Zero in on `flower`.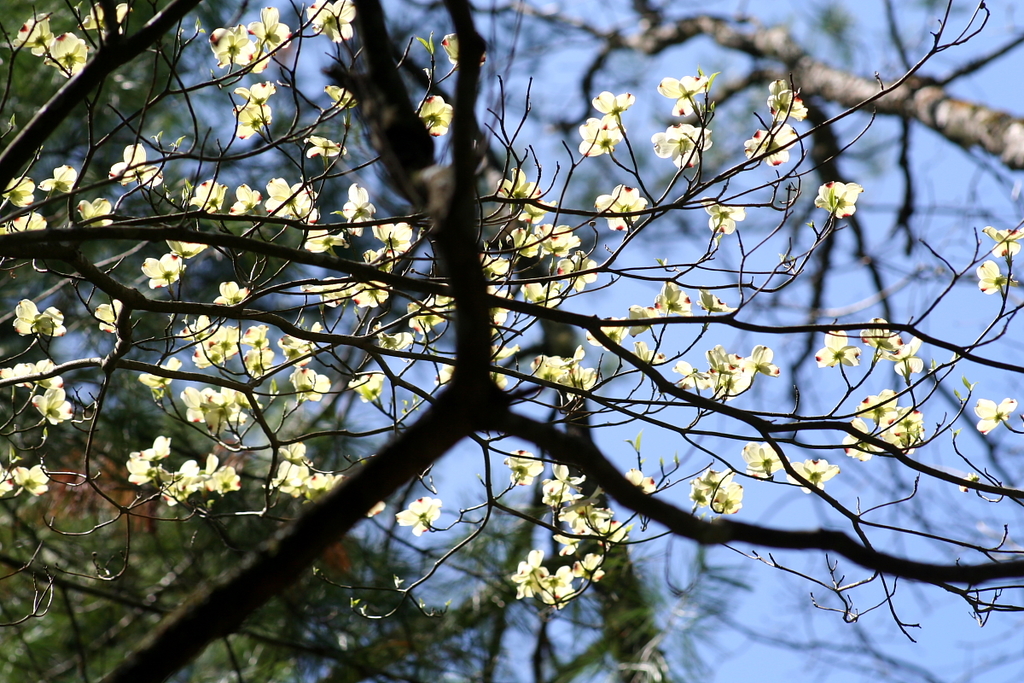
Zeroed in: region(979, 224, 1023, 241).
